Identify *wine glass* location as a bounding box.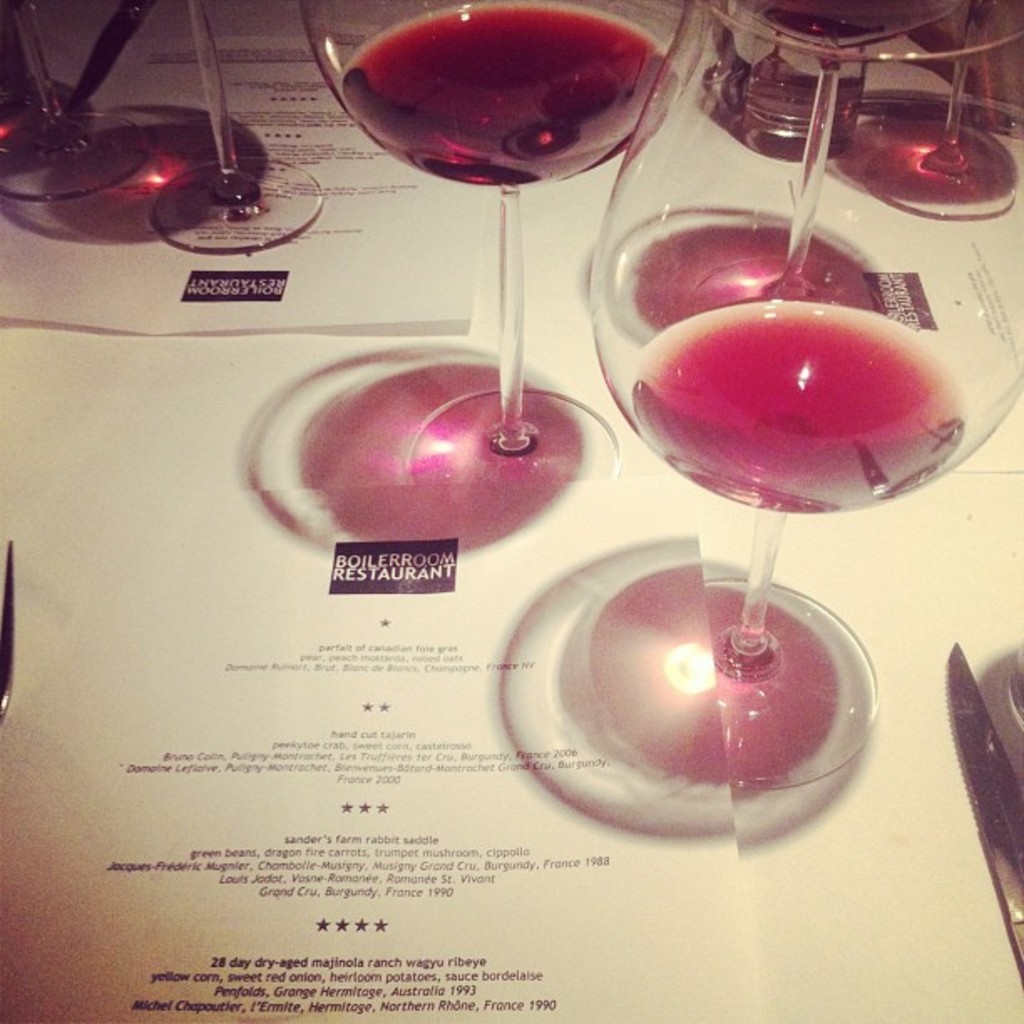
[301,0,703,468].
